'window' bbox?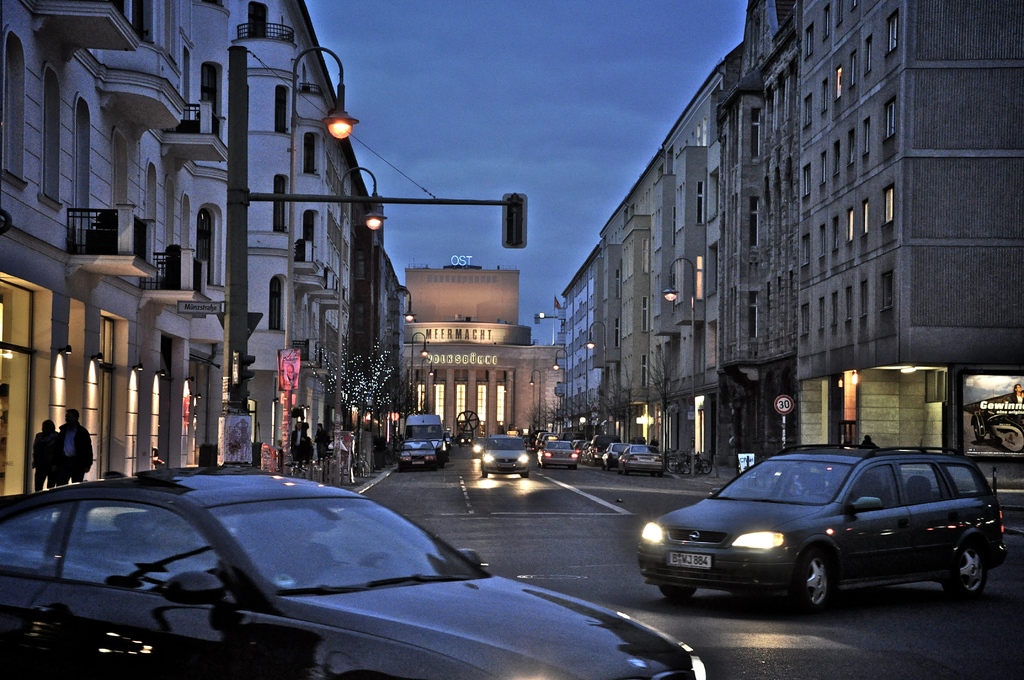
825 1 834 39
